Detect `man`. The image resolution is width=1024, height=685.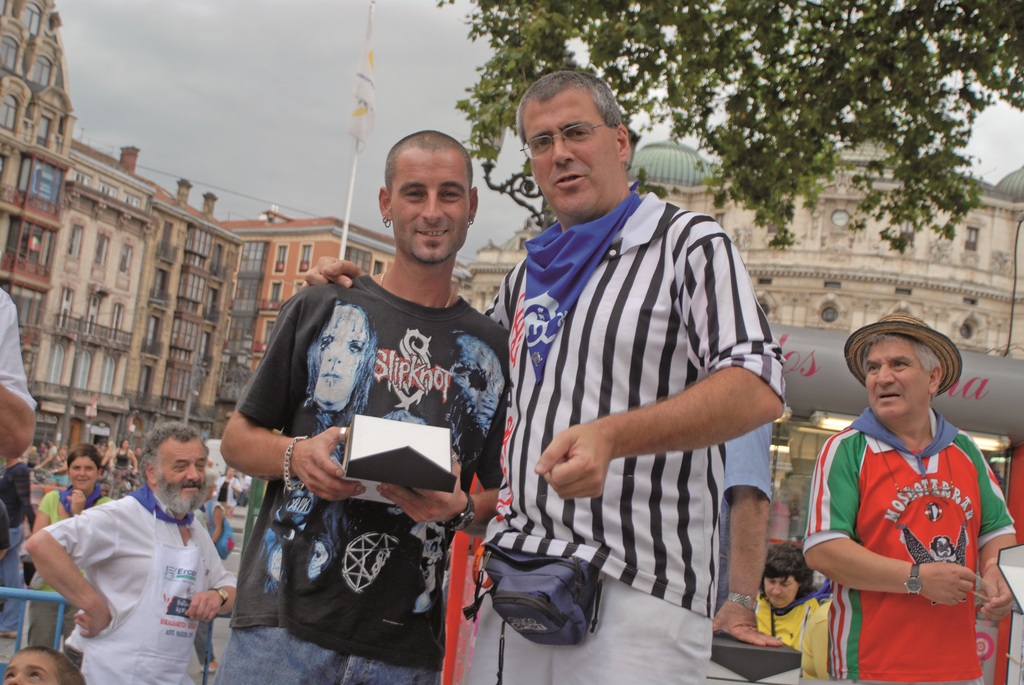
rect(794, 322, 999, 684).
